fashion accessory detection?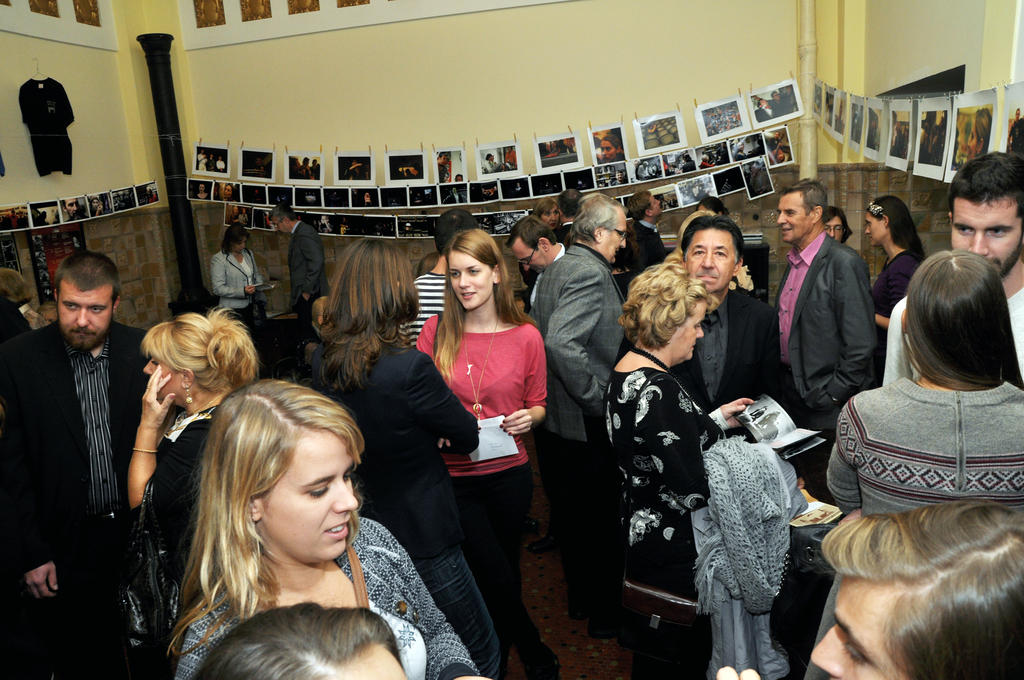
x1=17 y1=301 x2=33 y2=312
